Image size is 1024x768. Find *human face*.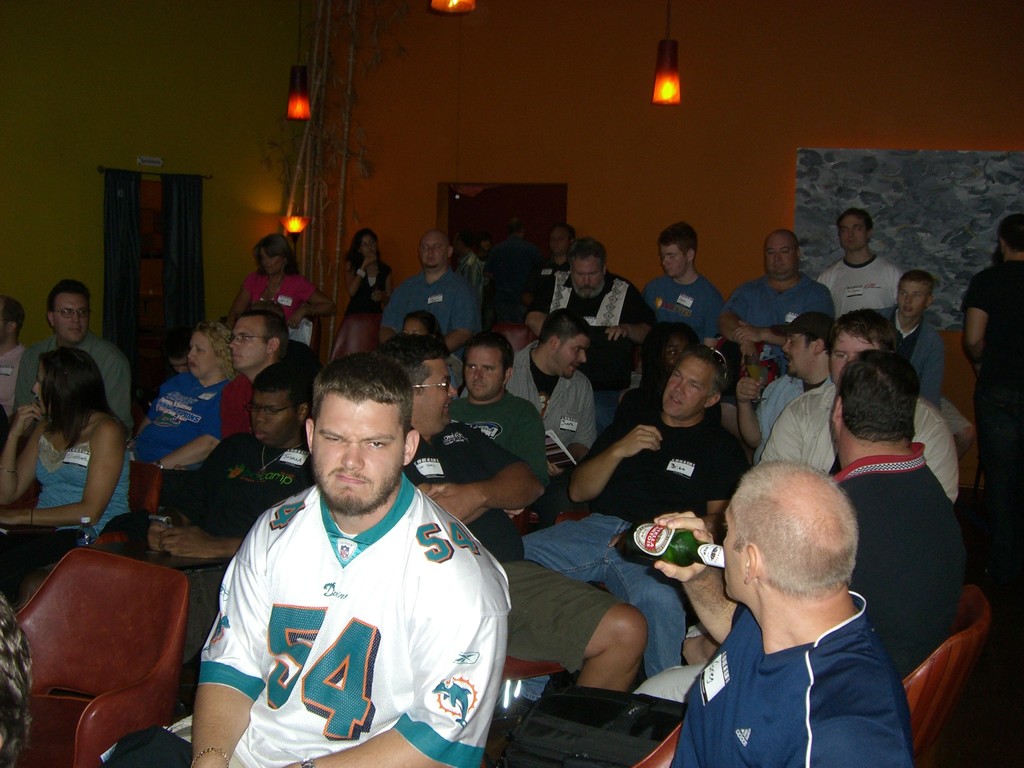
837, 216, 870, 254.
